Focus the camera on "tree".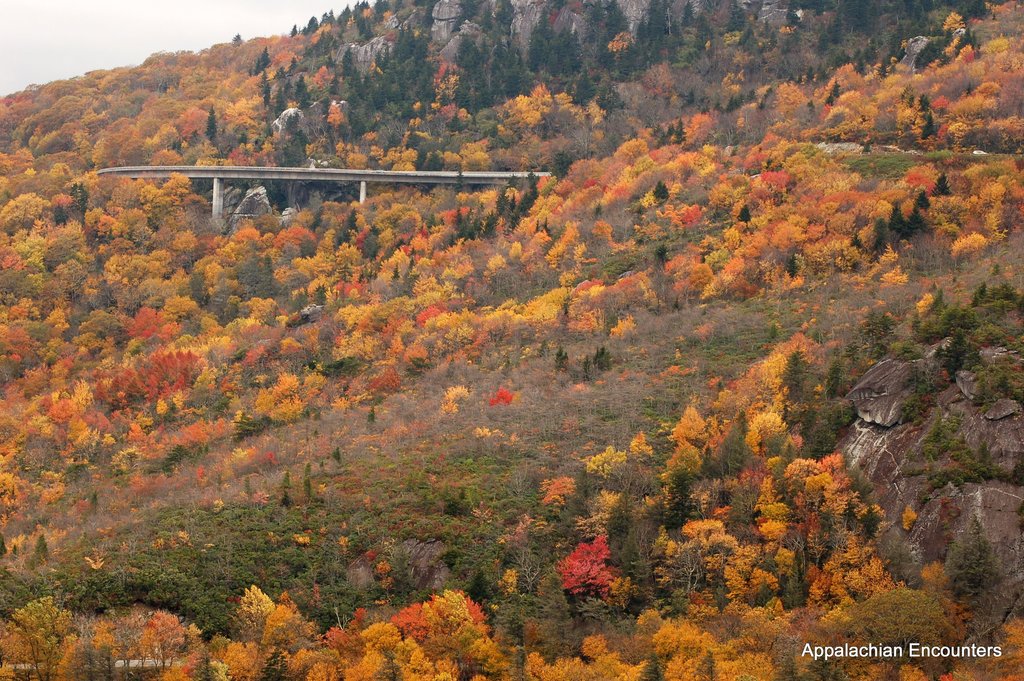
Focus region: [289,26,298,39].
